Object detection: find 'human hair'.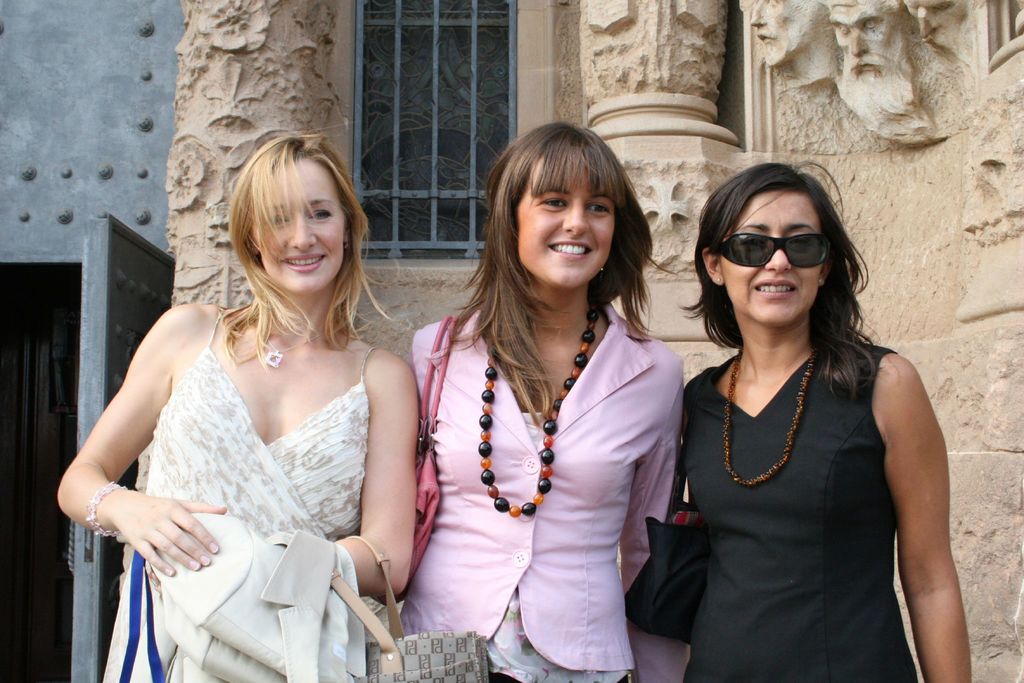
Rect(213, 128, 365, 339).
